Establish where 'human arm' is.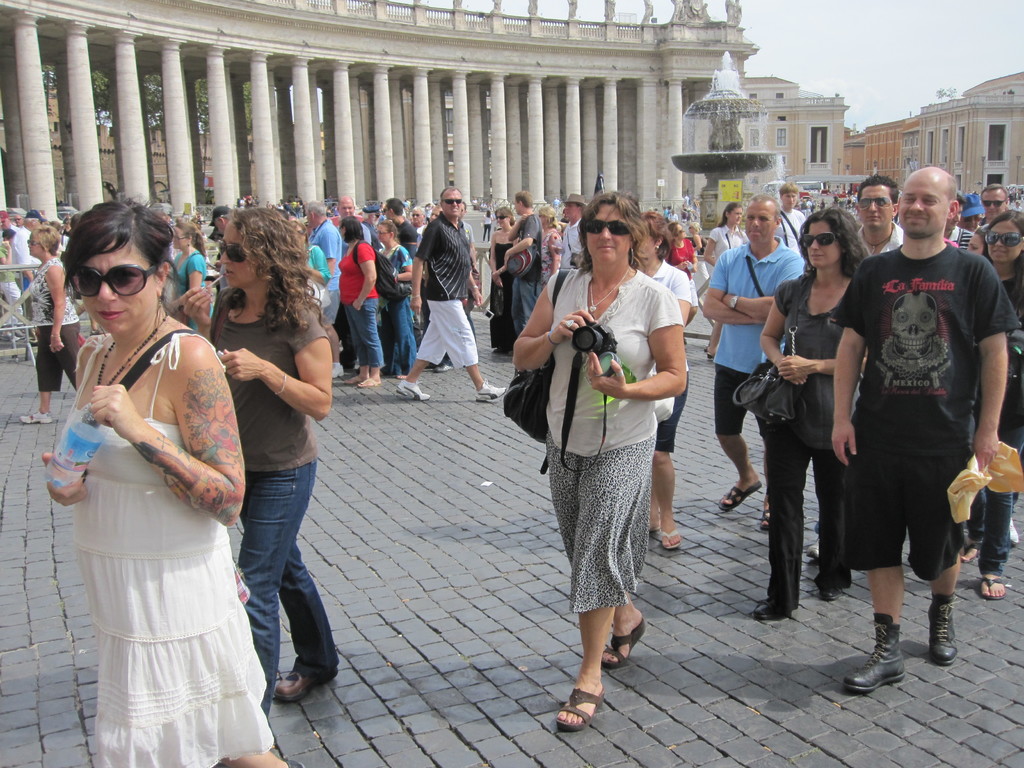
Established at (left=753, top=278, right=814, bottom=383).
